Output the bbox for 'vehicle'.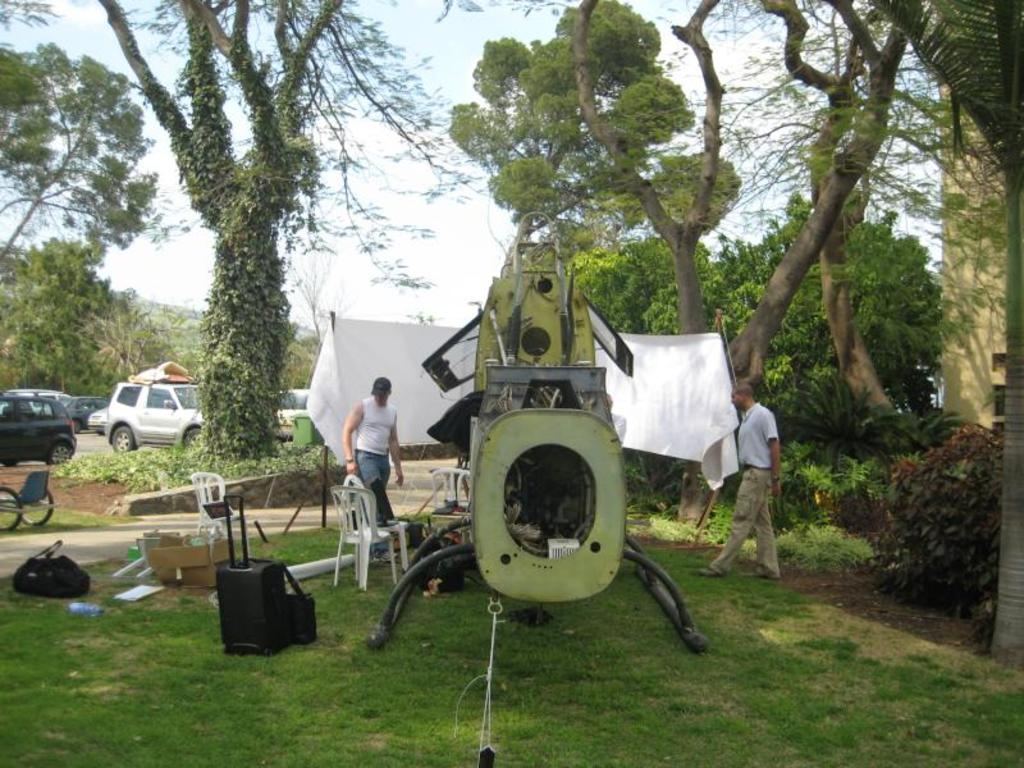
[268,389,312,440].
